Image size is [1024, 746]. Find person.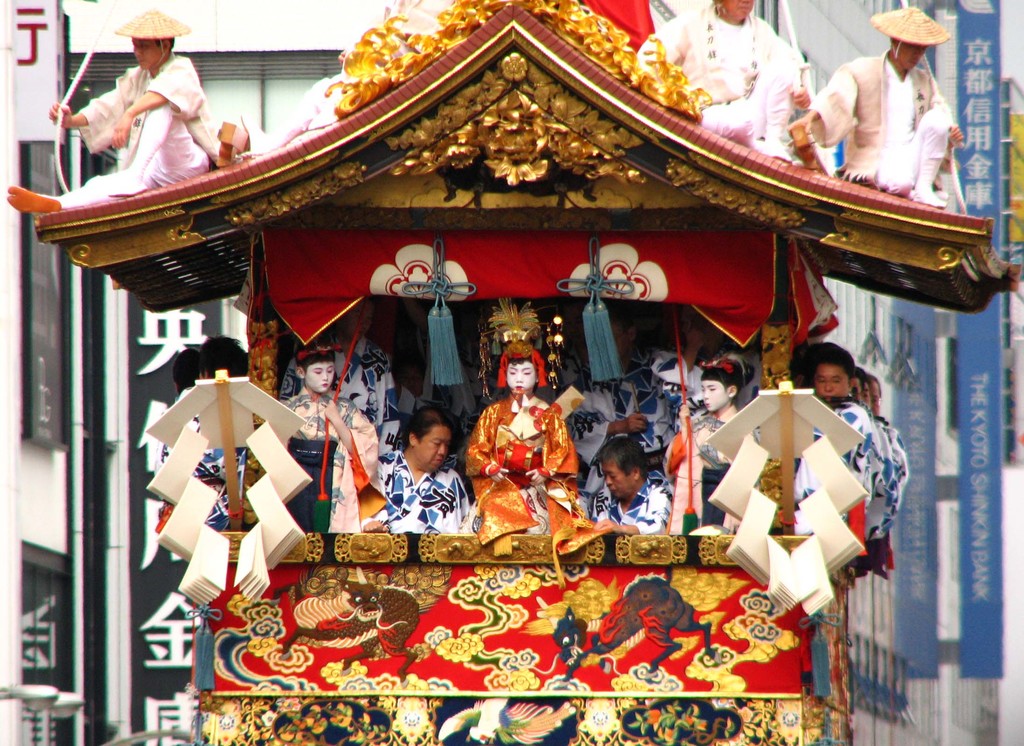
x1=468, y1=297, x2=581, y2=529.
